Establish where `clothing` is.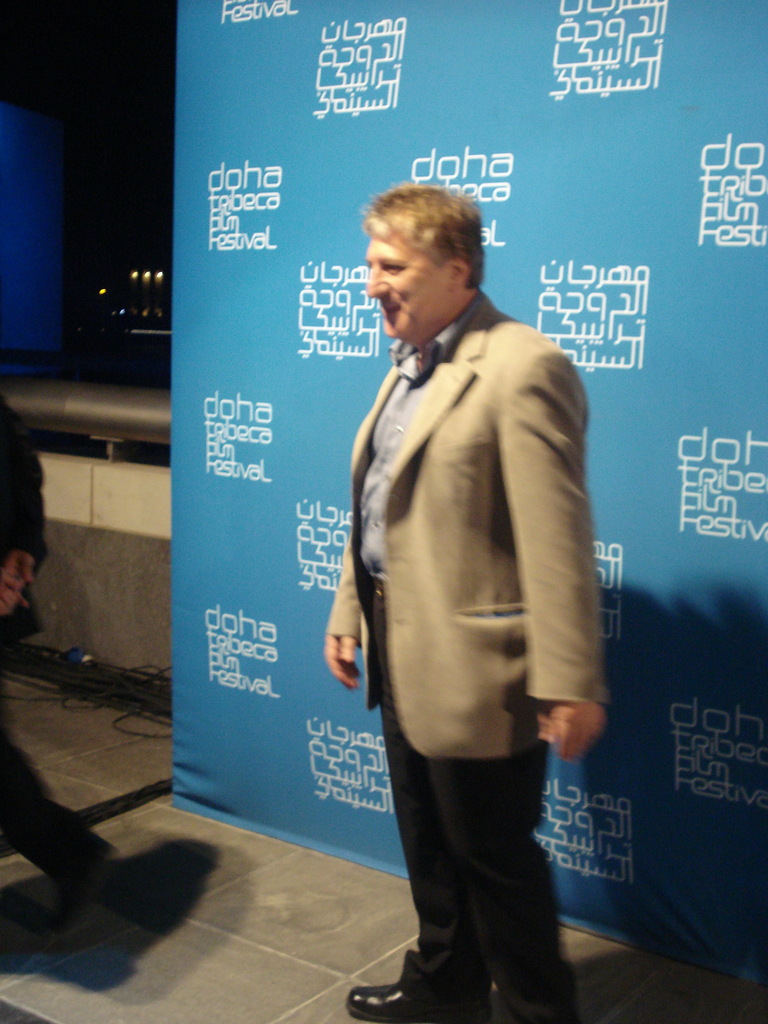
Established at <region>1, 727, 116, 895</region>.
